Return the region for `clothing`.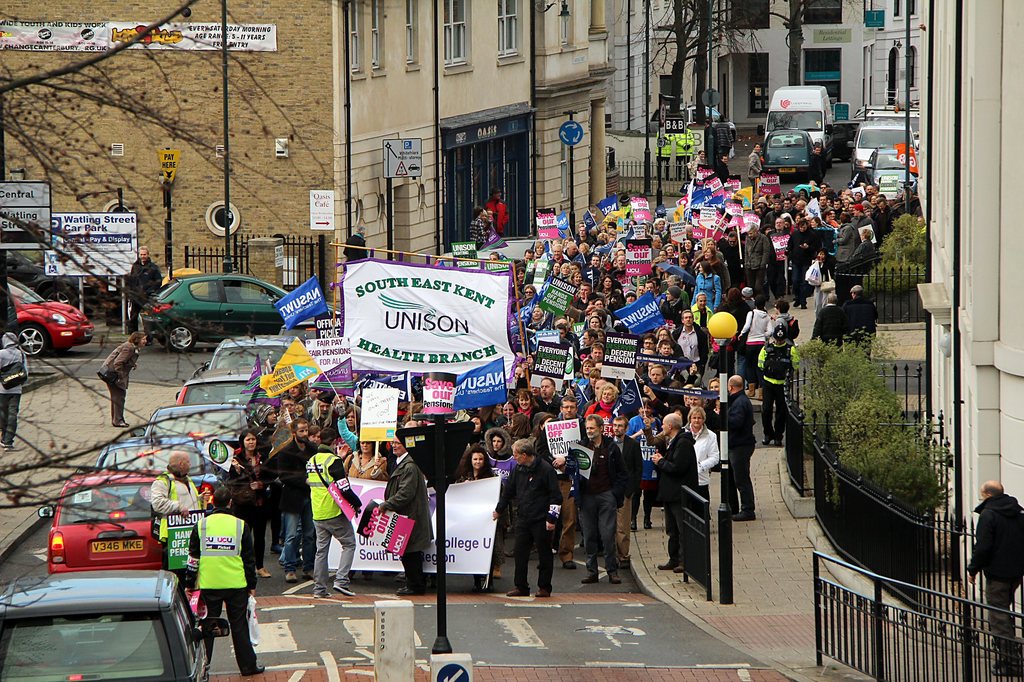
locate(336, 410, 391, 455).
